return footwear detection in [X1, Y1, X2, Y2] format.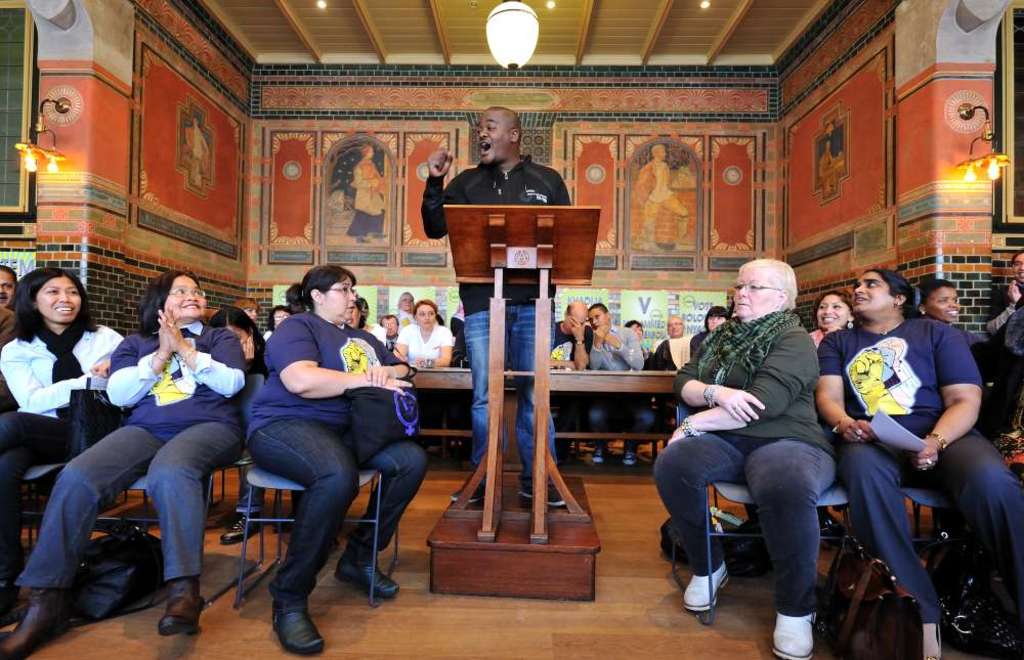
[771, 610, 815, 659].
